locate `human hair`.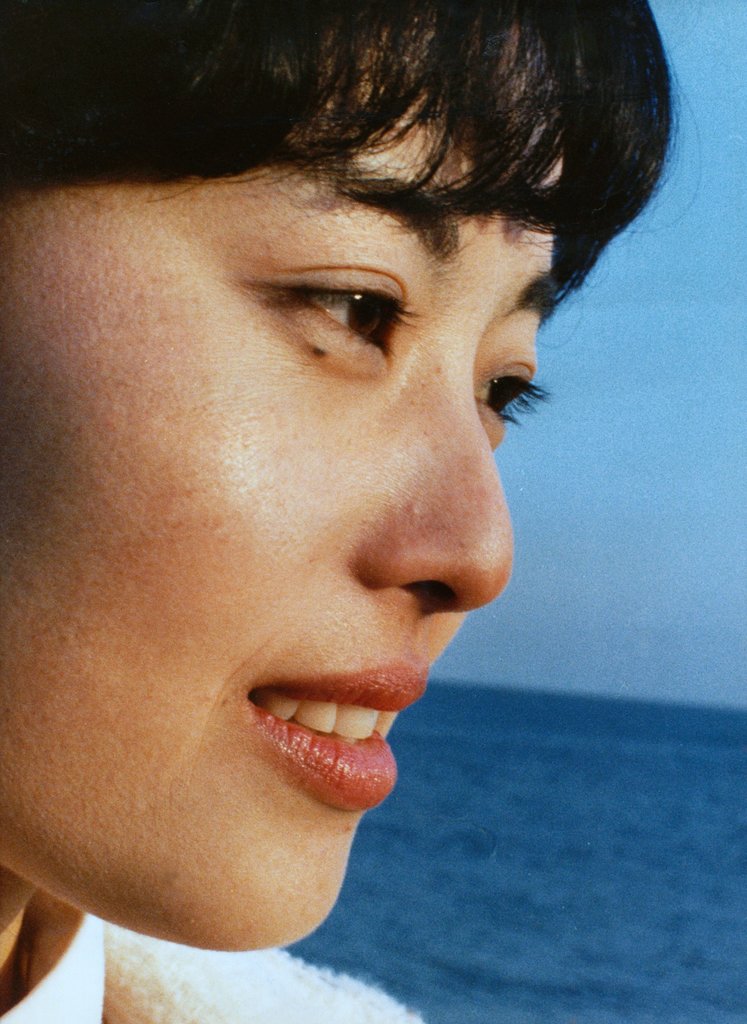
Bounding box: (8,1,704,291).
